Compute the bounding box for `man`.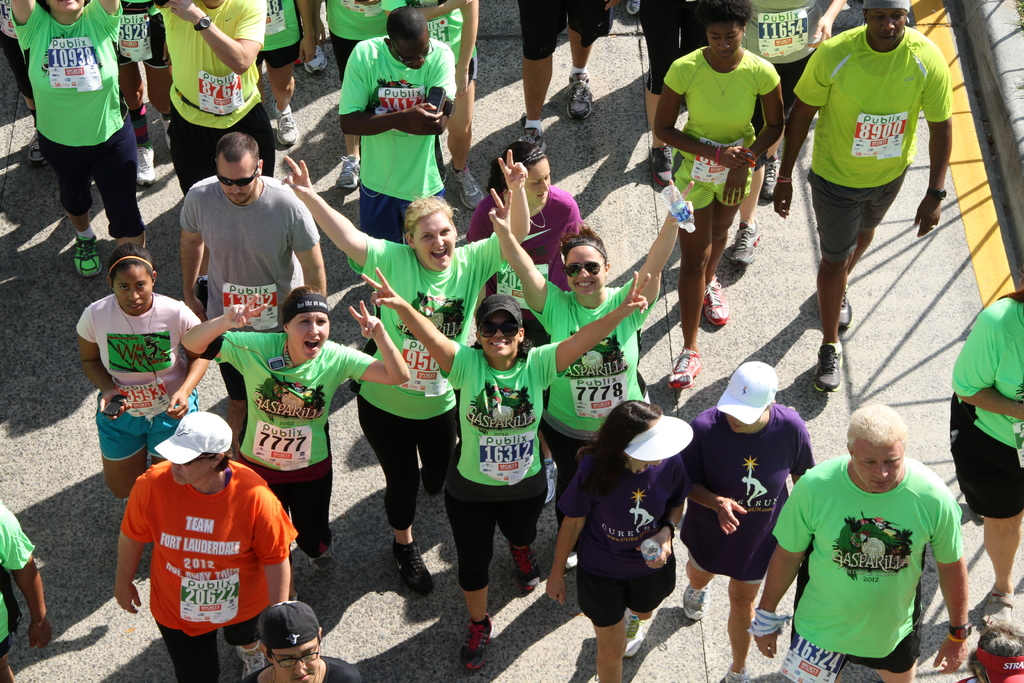
l=224, t=593, r=365, b=682.
